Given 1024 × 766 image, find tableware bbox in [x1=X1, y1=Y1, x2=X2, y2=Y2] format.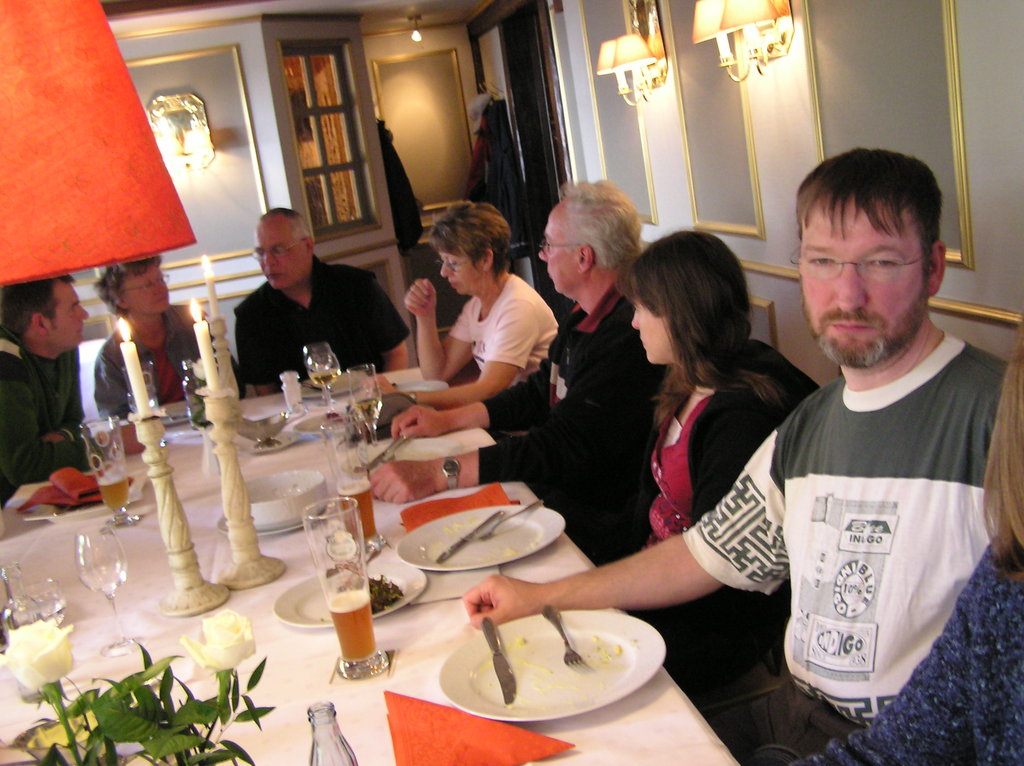
[x1=121, y1=356, x2=170, y2=451].
